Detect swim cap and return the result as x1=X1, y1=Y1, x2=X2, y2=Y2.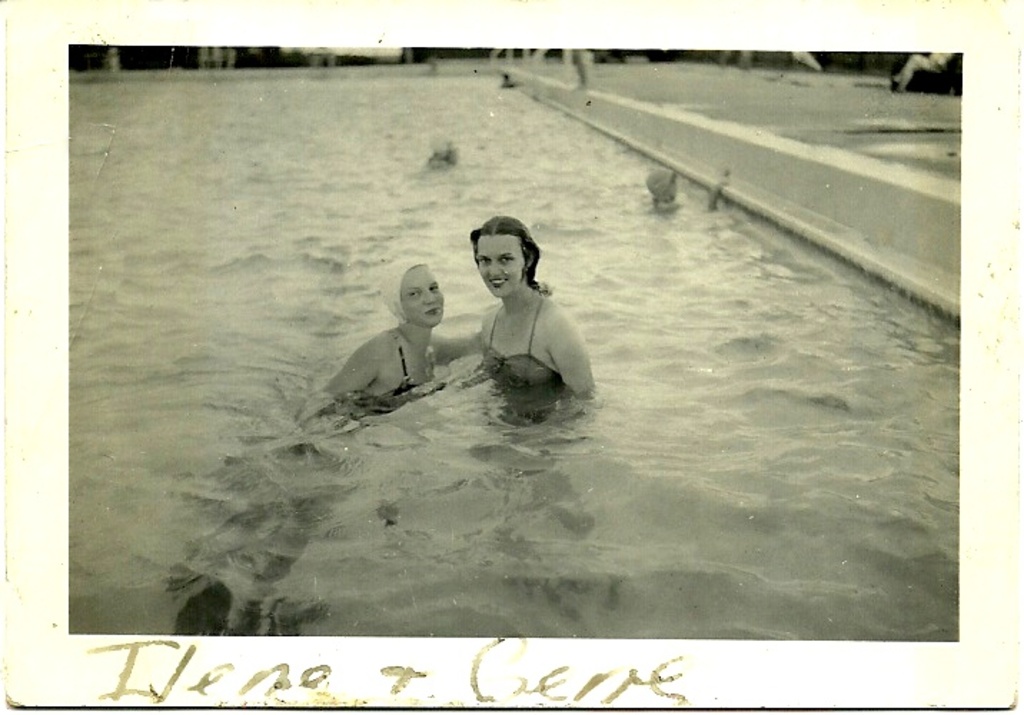
x1=378, y1=255, x2=428, y2=322.
